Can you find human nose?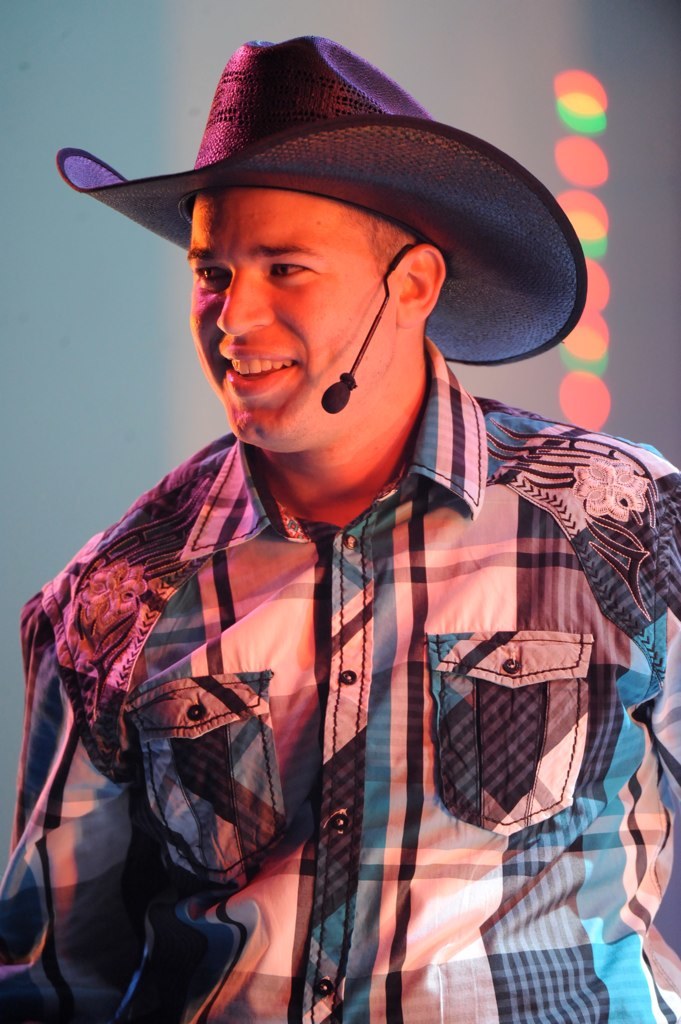
Yes, bounding box: (215,274,277,340).
